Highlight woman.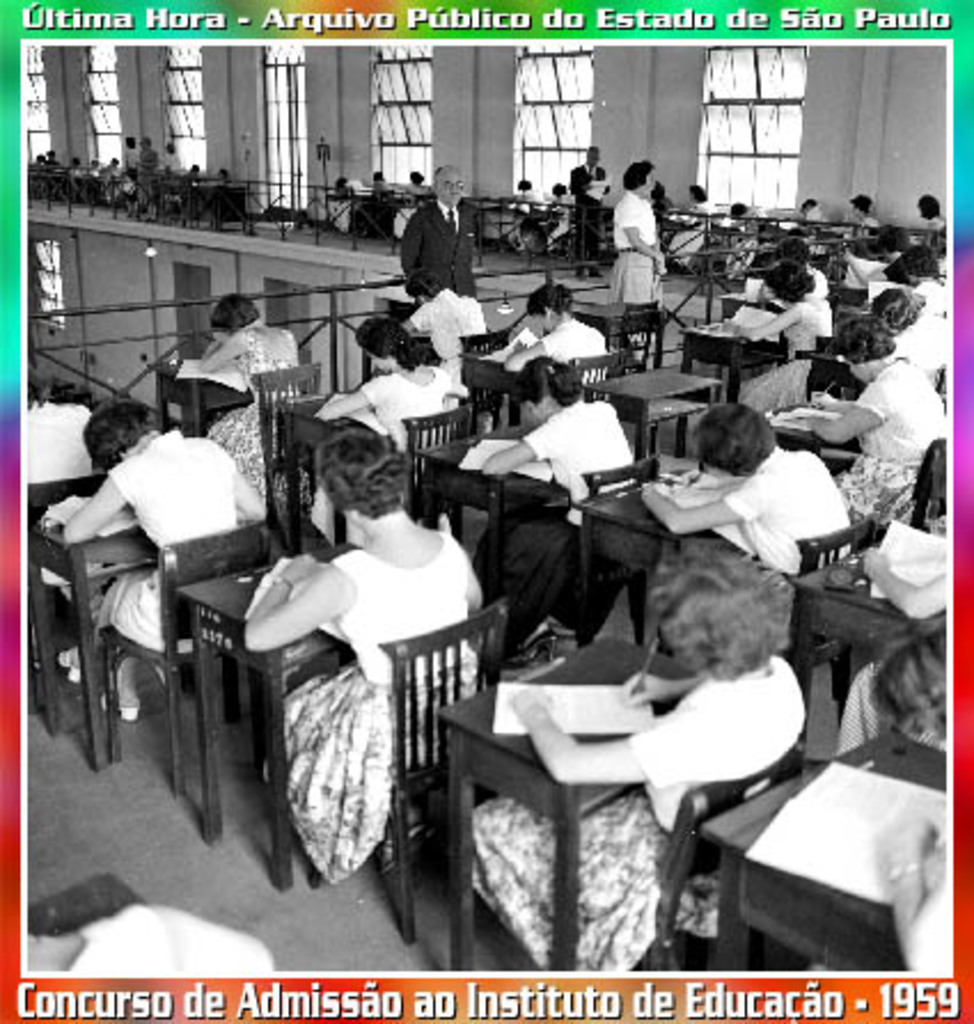
Highlighted region: rect(891, 243, 946, 328).
